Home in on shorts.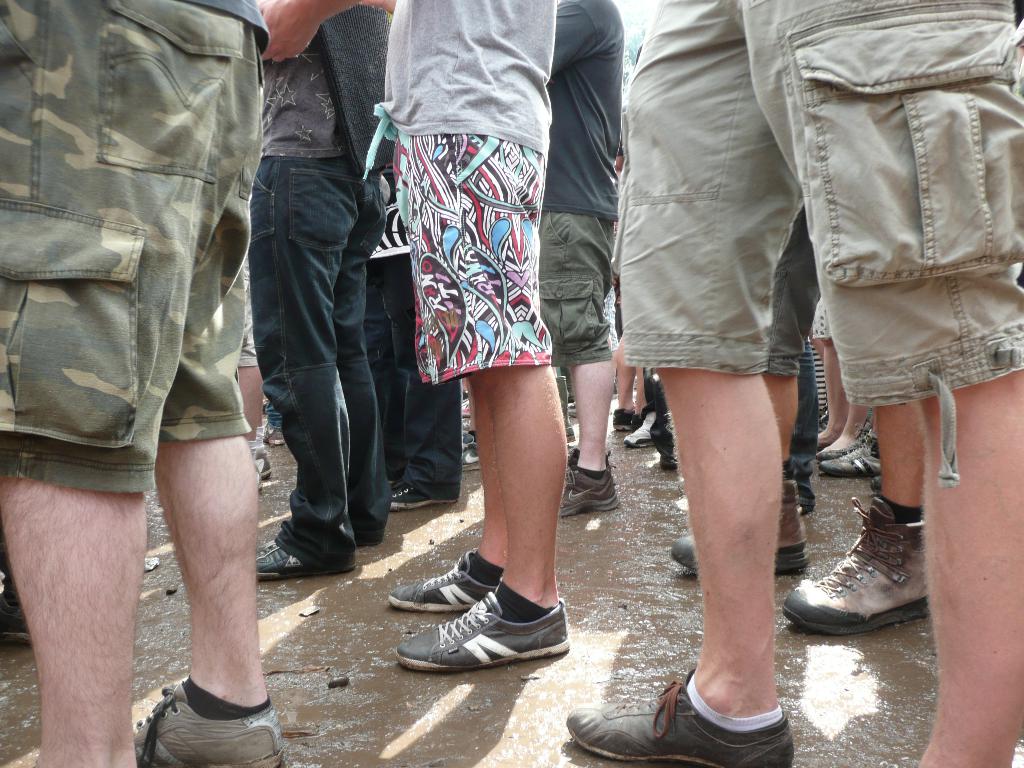
Homed in at {"x1": 772, "y1": 204, "x2": 822, "y2": 377}.
